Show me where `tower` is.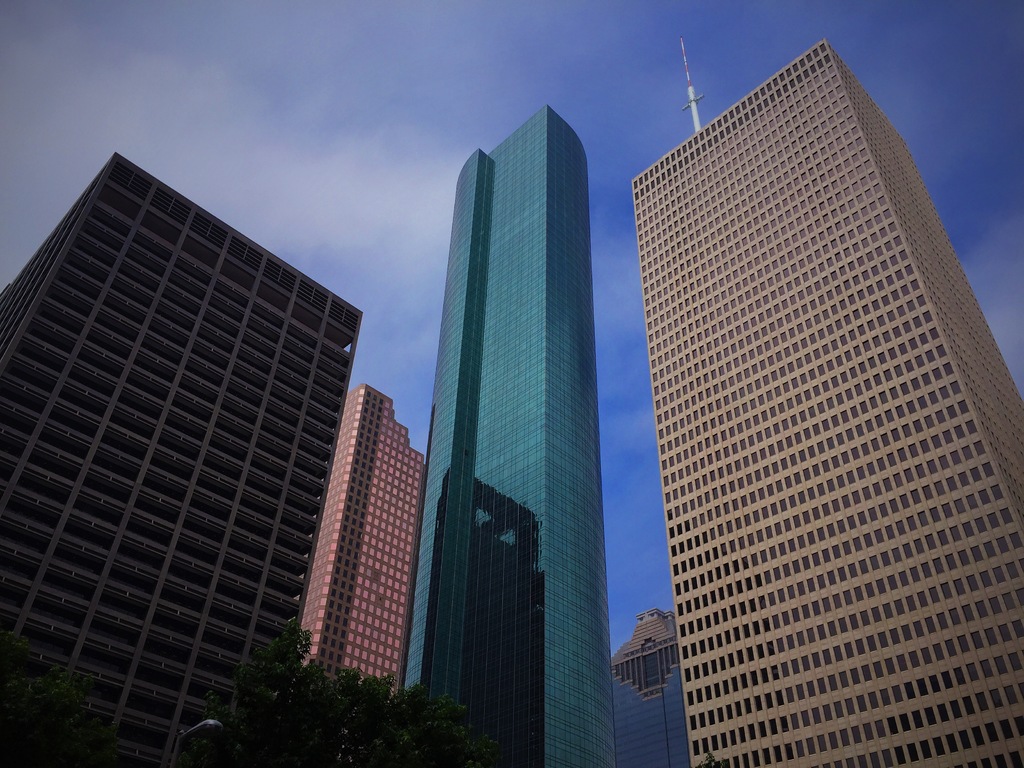
`tower` is at {"x1": 4, "y1": 150, "x2": 358, "y2": 767}.
